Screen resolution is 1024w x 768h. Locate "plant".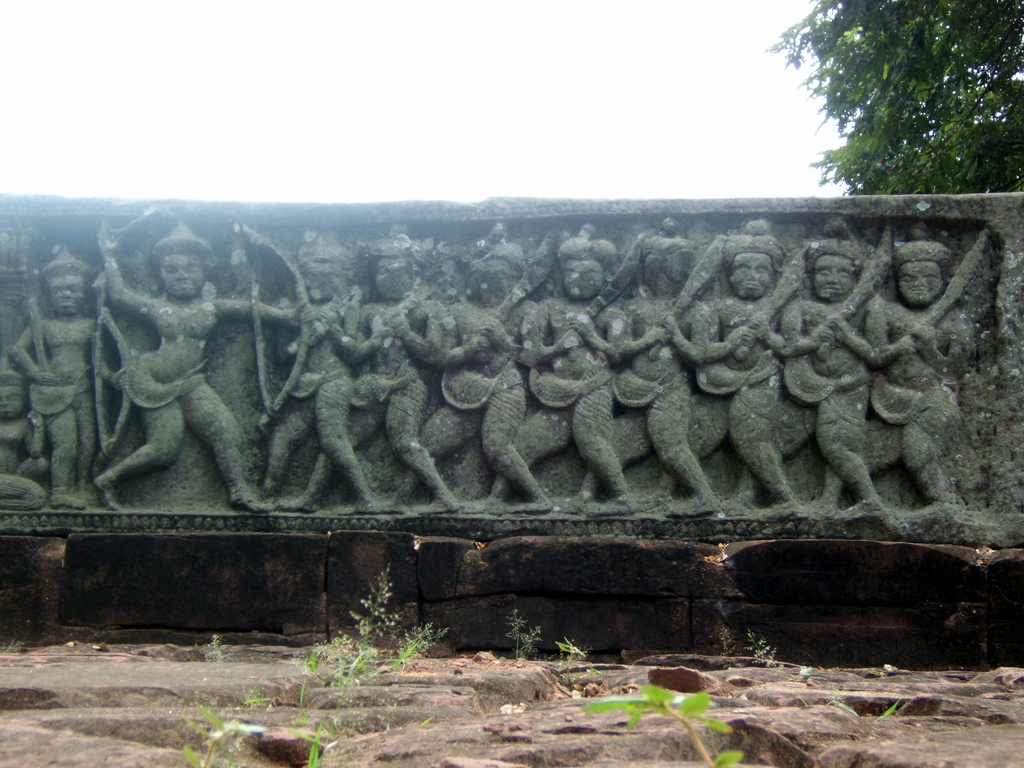
[540, 635, 596, 689].
